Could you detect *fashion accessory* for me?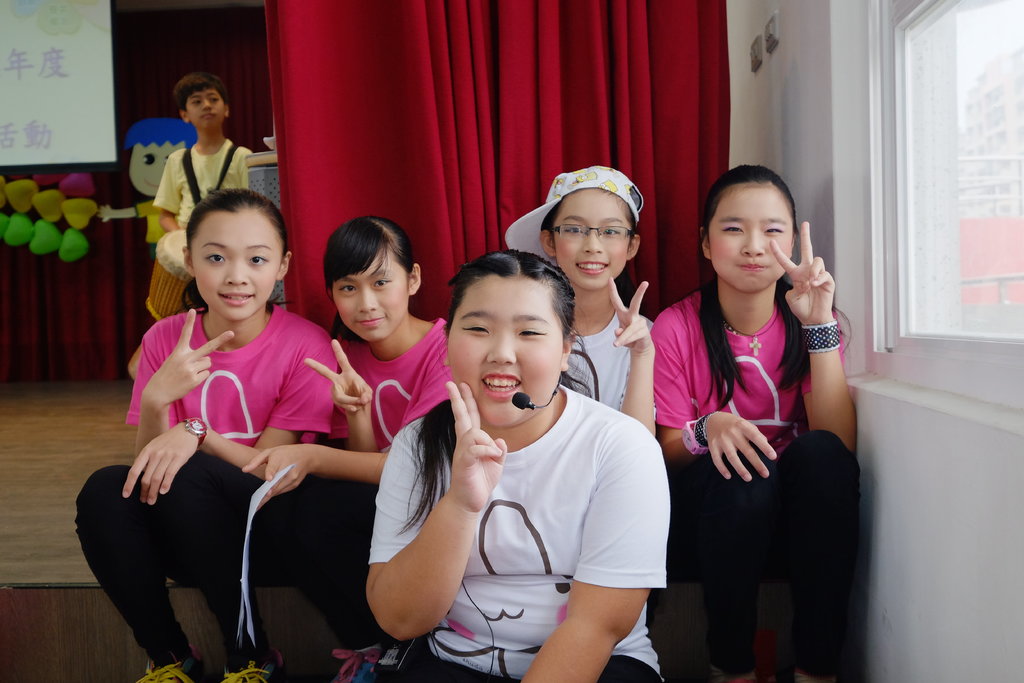
Detection result: (left=180, top=418, right=206, bottom=447).
